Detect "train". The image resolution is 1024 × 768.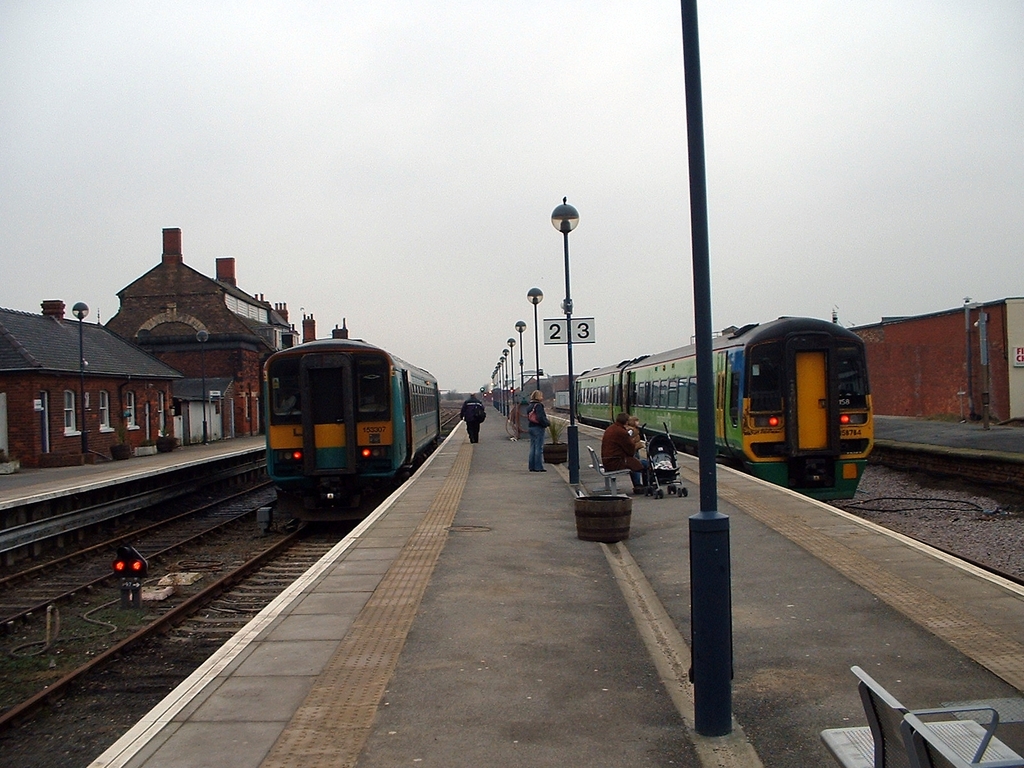
259, 325, 445, 524.
